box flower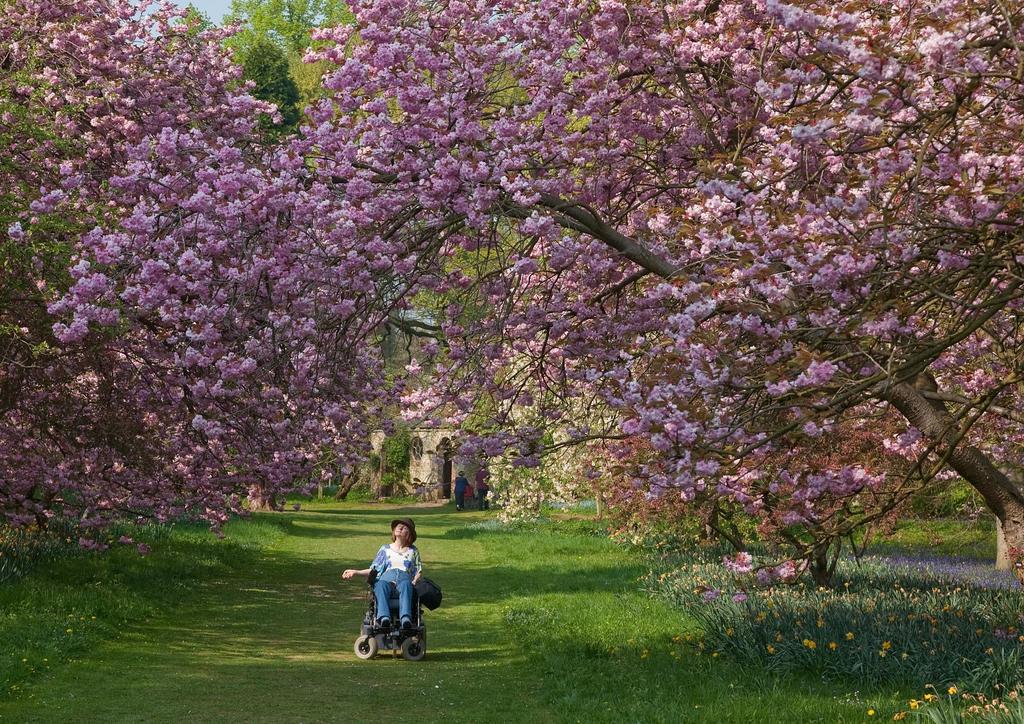
bbox=(776, 634, 781, 640)
